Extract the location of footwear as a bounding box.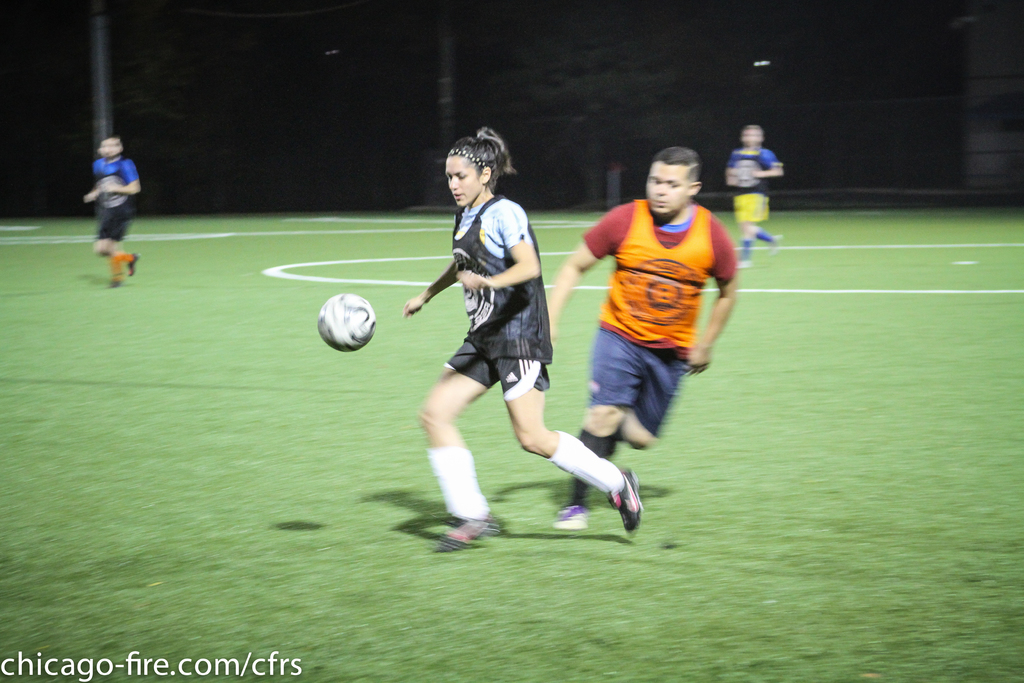
128 251 144 279.
